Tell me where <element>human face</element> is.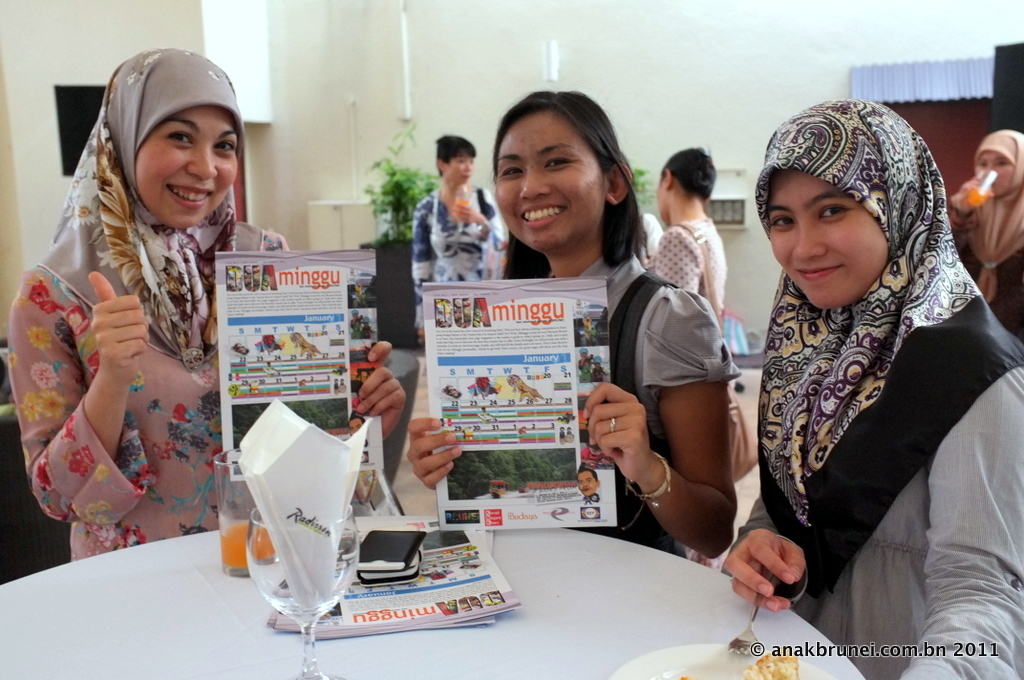
<element>human face</element> is at bbox=[135, 105, 238, 227].
